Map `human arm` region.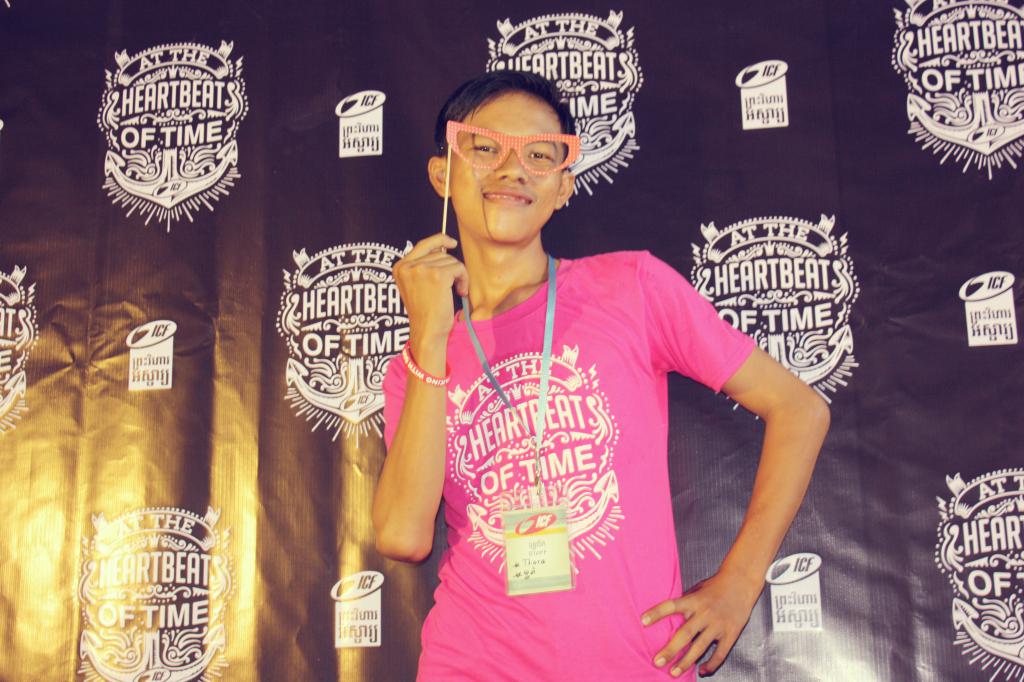
Mapped to BBox(638, 253, 832, 679).
